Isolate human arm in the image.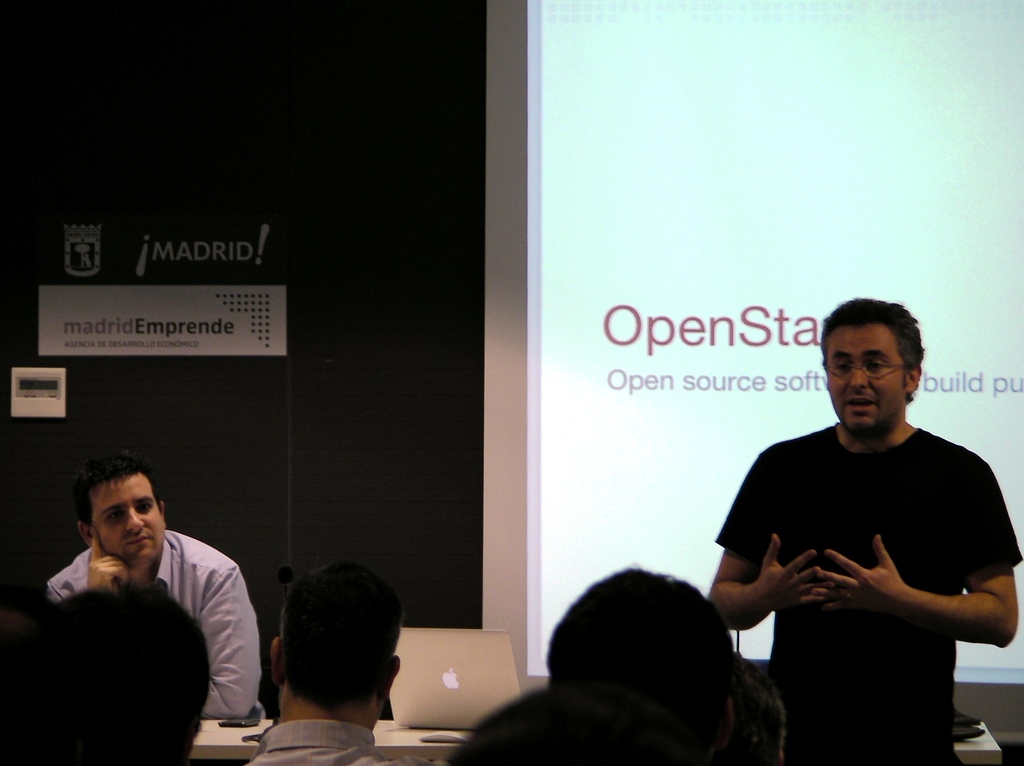
Isolated region: 198:564:260:720.
